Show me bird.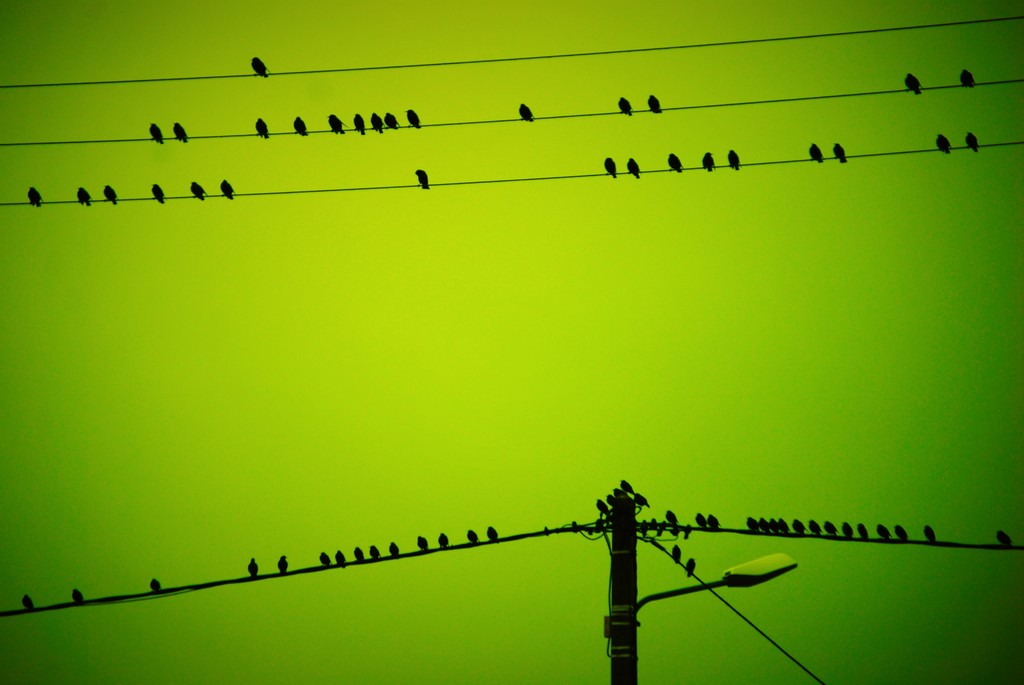
bird is here: [left=833, top=139, right=849, bottom=166].
